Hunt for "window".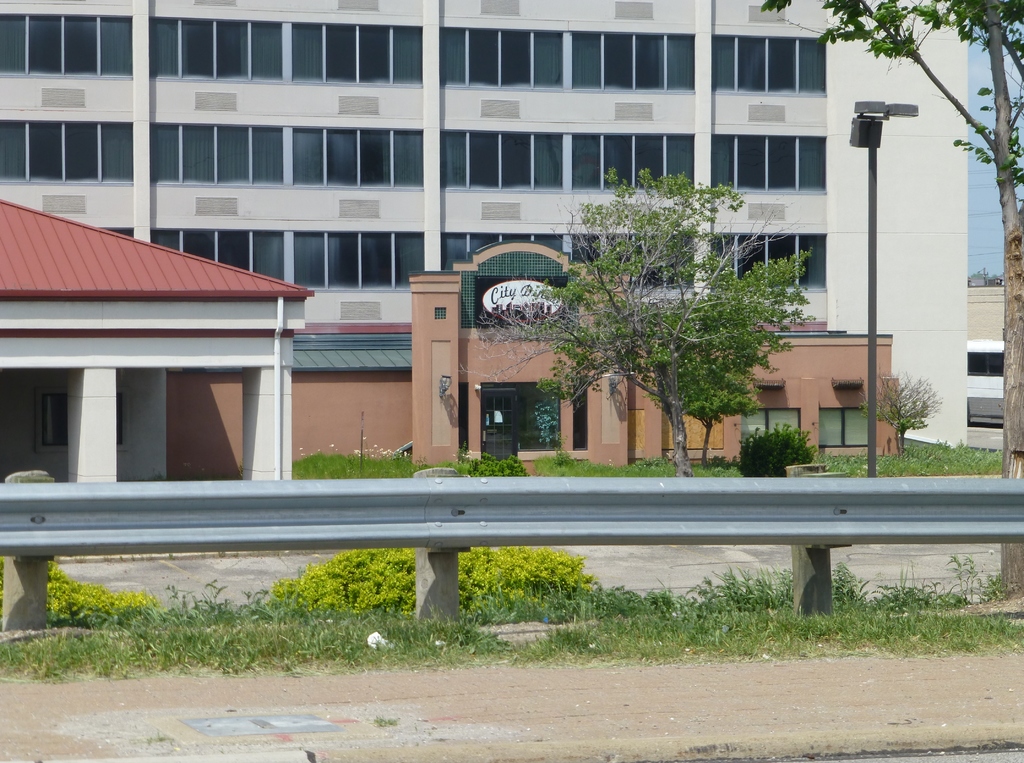
Hunted down at 286,122,426,186.
